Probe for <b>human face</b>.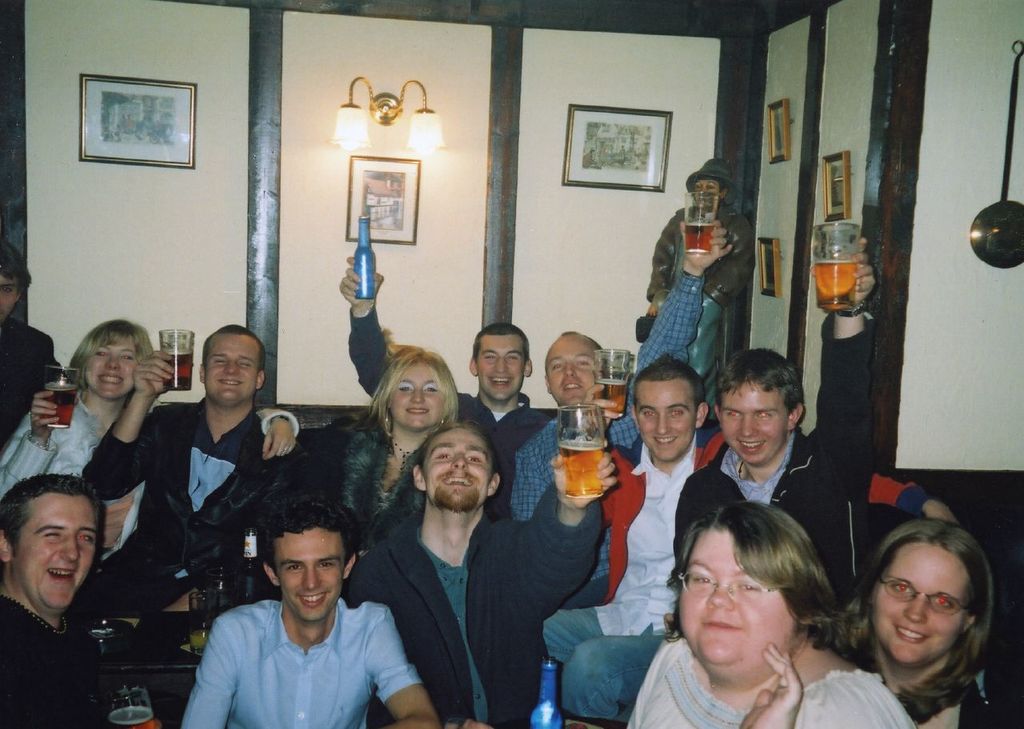
Probe result: bbox=[86, 343, 150, 392].
